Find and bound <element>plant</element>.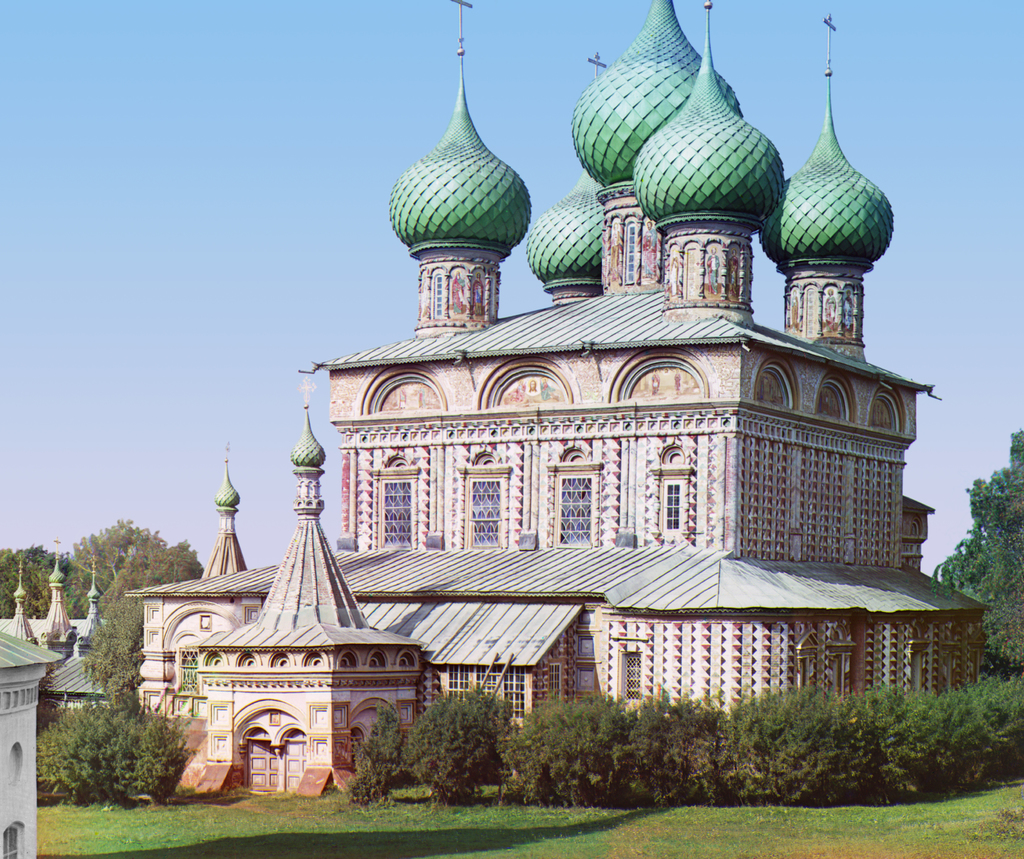
Bound: [53,688,180,811].
